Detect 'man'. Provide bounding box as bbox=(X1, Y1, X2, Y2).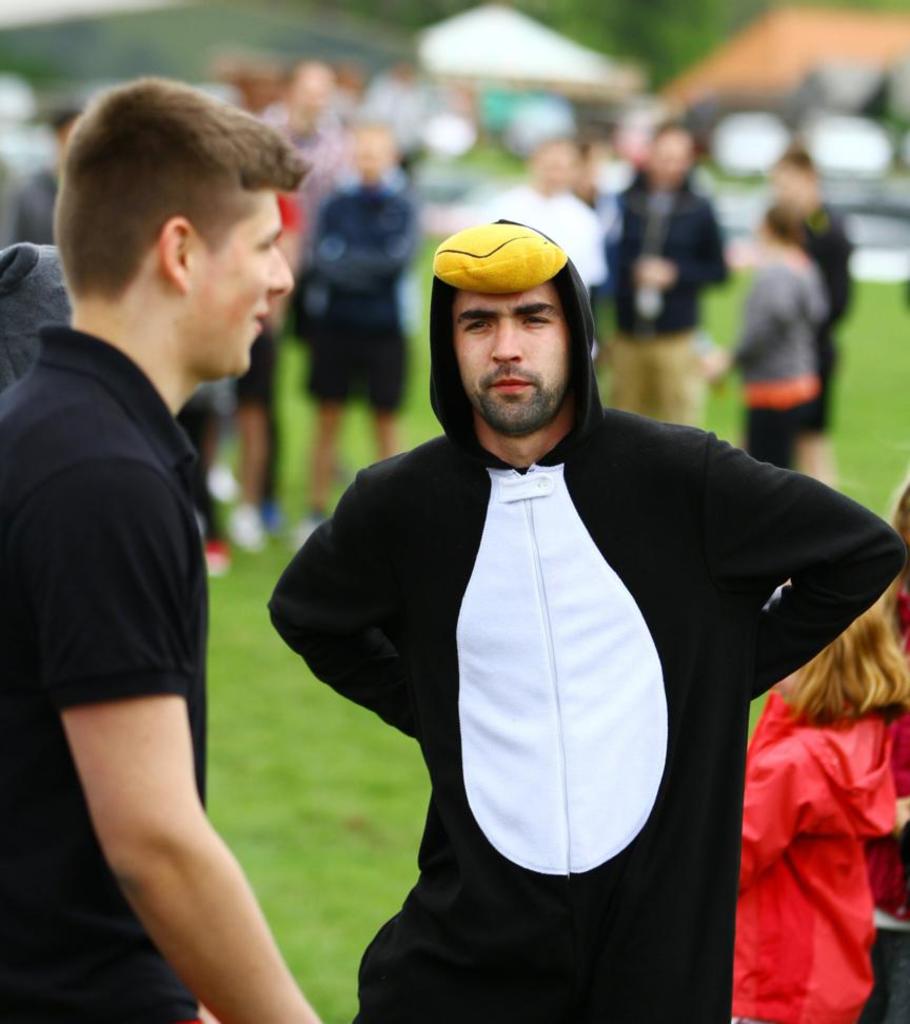
bbox=(262, 205, 909, 1023).
